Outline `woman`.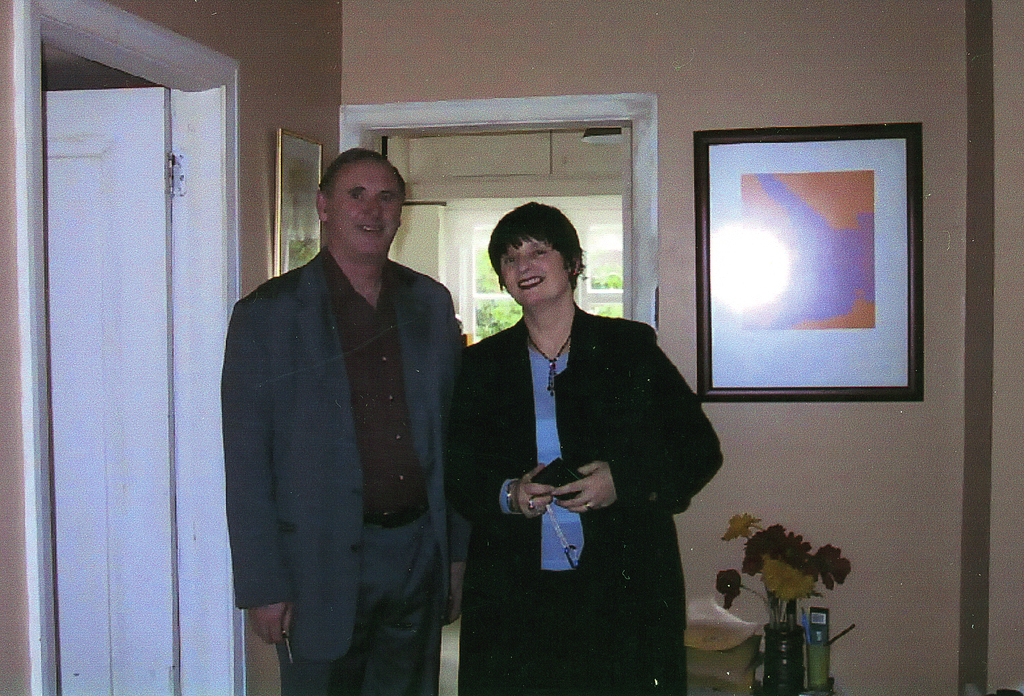
Outline: <box>243,169,500,695</box>.
